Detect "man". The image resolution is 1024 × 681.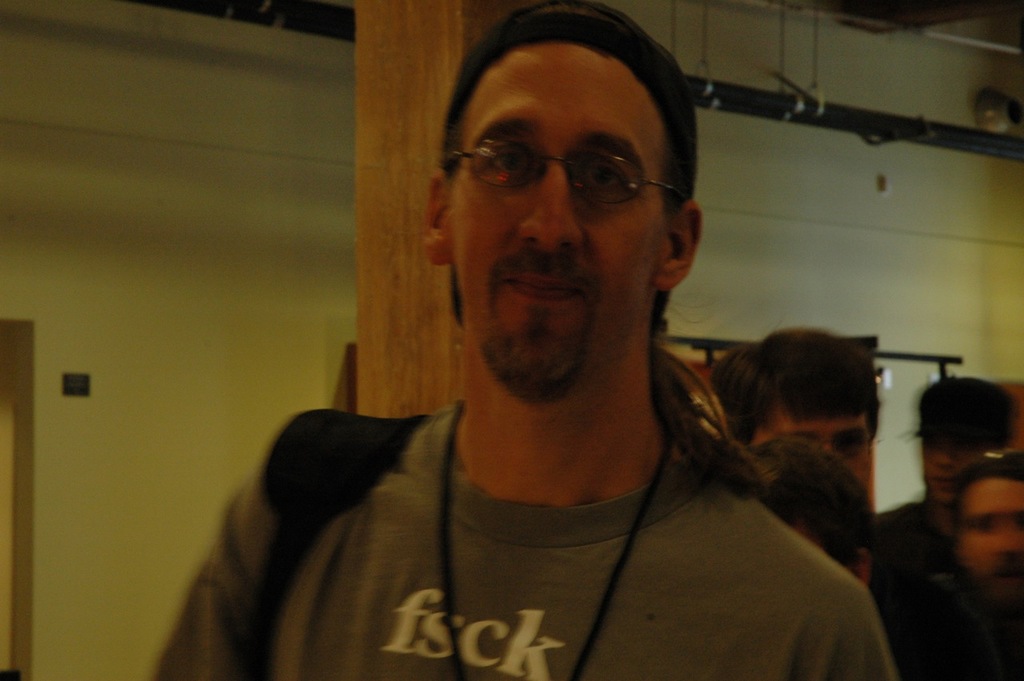
left=898, top=452, right=1023, bottom=680.
